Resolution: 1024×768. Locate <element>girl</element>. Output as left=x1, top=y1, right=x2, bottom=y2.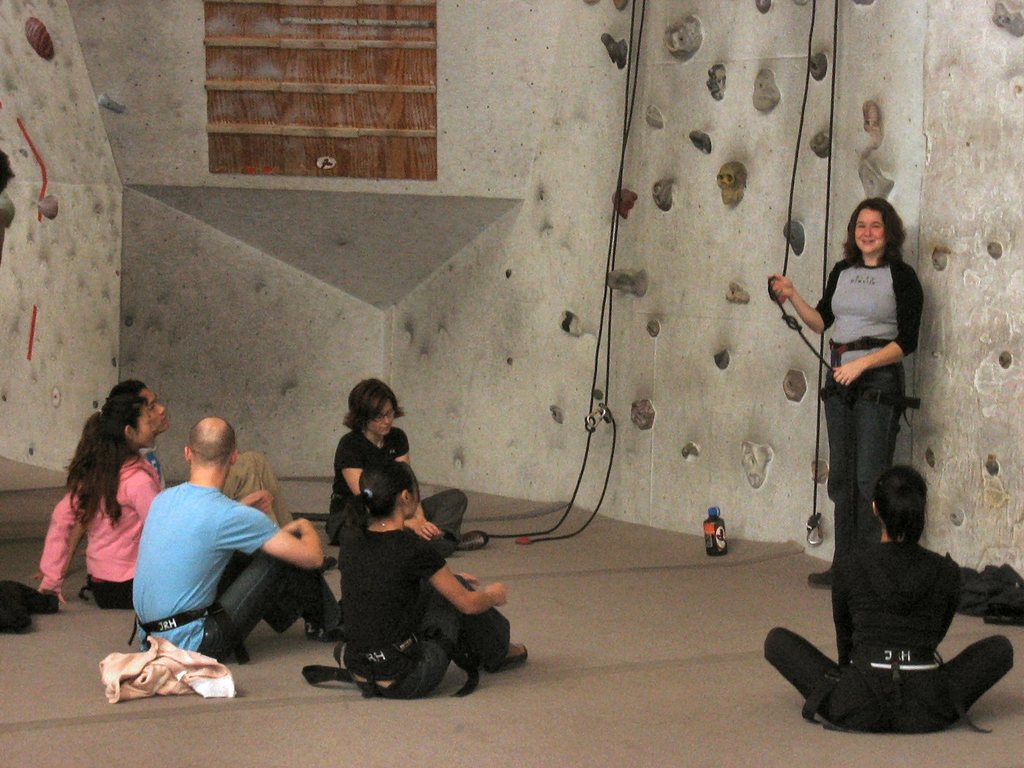
left=35, top=394, right=169, bottom=605.
